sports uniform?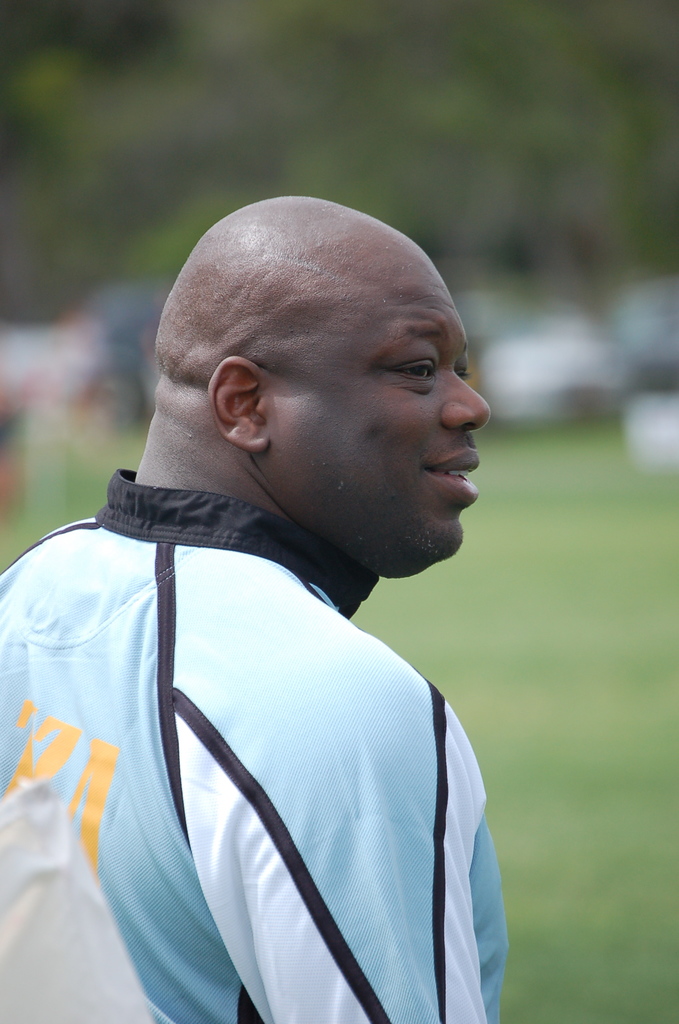
<box>0,464,511,1023</box>
